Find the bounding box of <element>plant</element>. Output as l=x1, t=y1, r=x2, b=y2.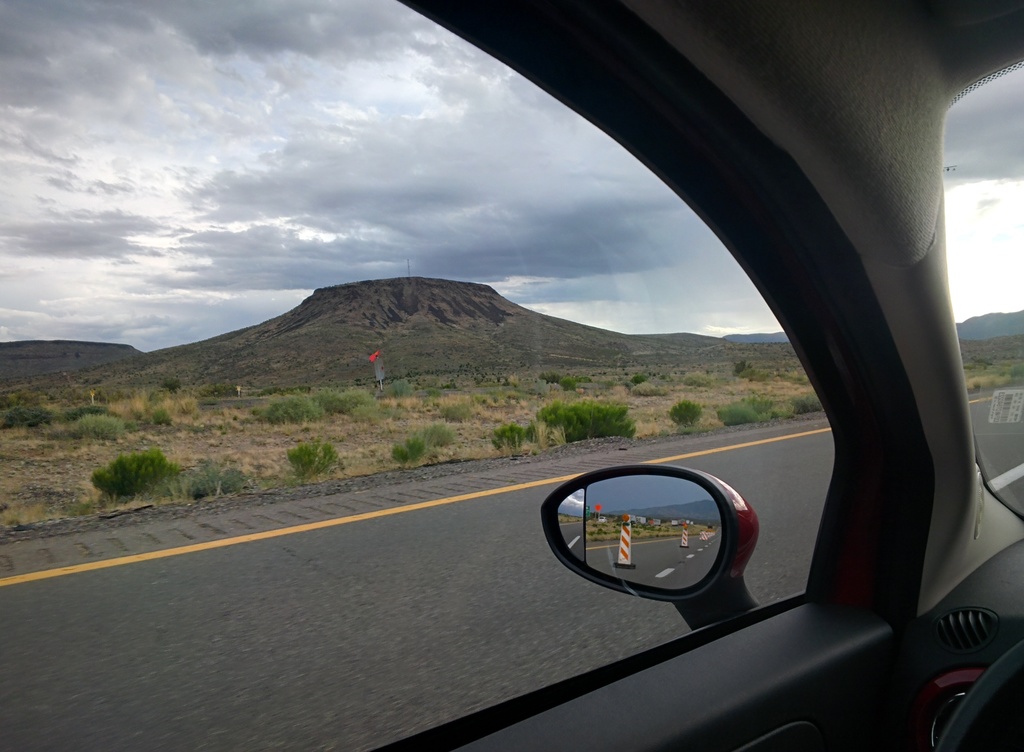
l=714, t=396, r=781, b=427.
